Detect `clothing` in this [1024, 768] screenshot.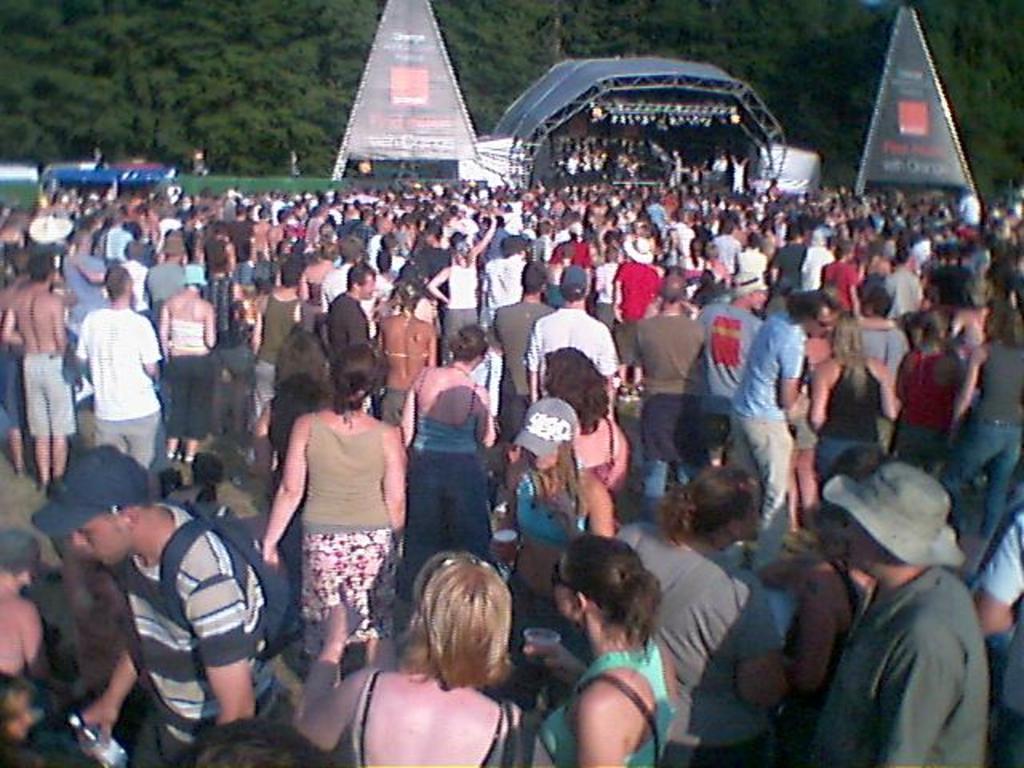
Detection: x1=394, y1=368, x2=491, y2=597.
